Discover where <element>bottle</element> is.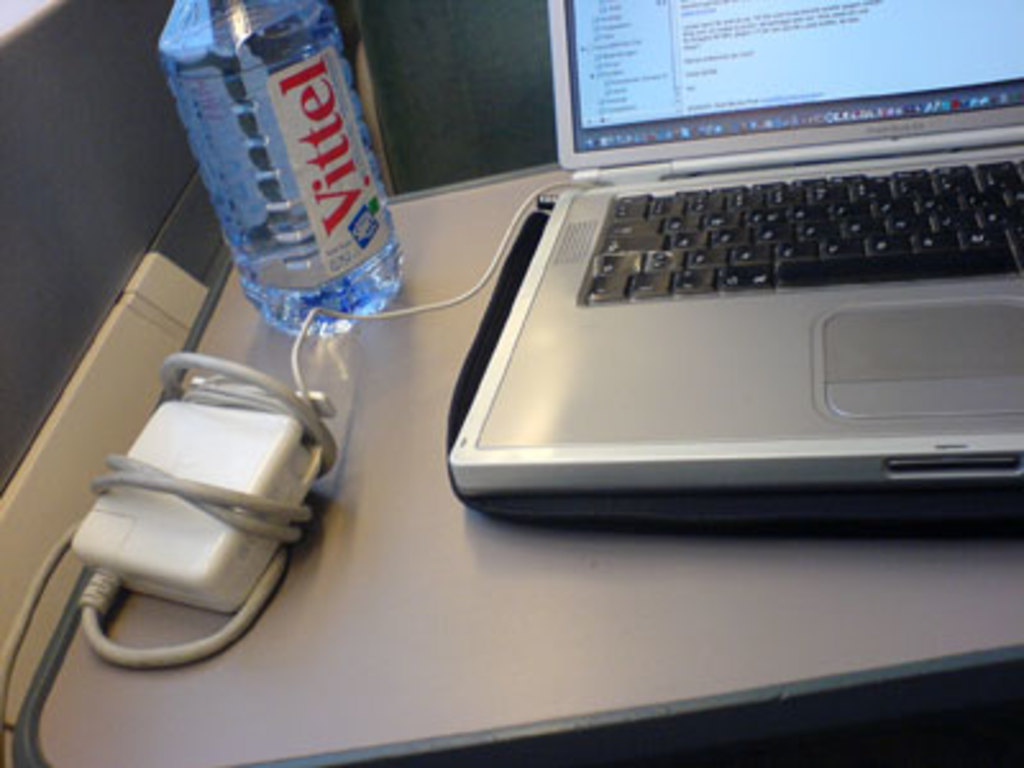
Discovered at Rect(125, 15, 412, 315).
